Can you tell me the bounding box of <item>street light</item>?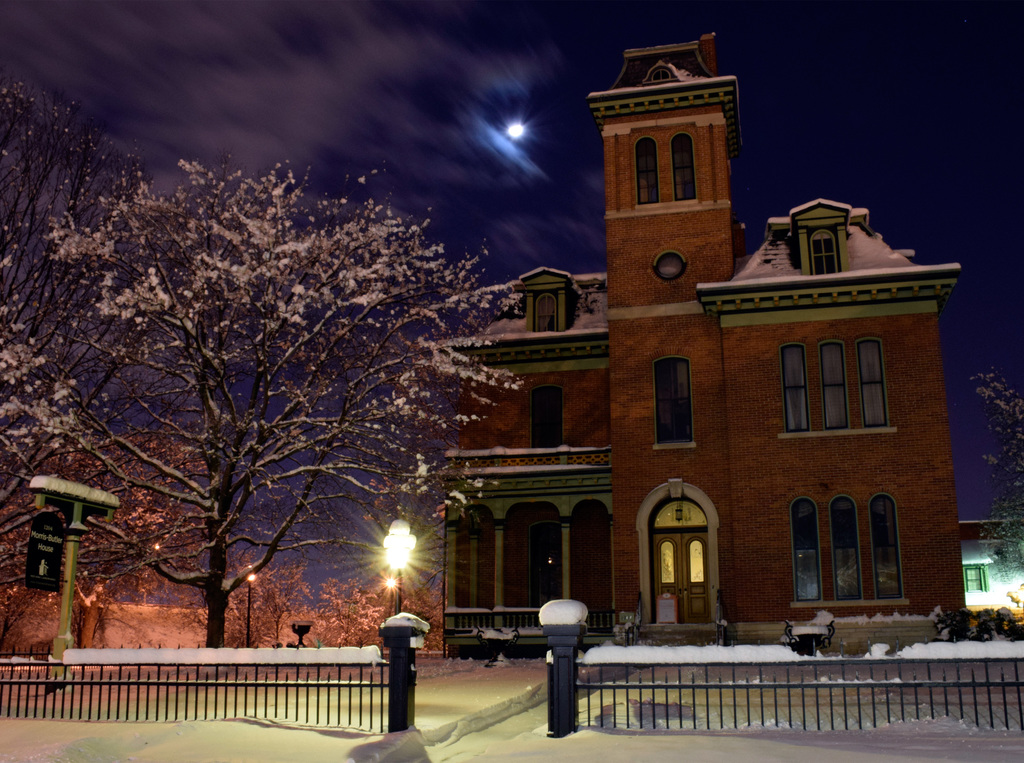
l=376, t=514, r=424, b=616.
